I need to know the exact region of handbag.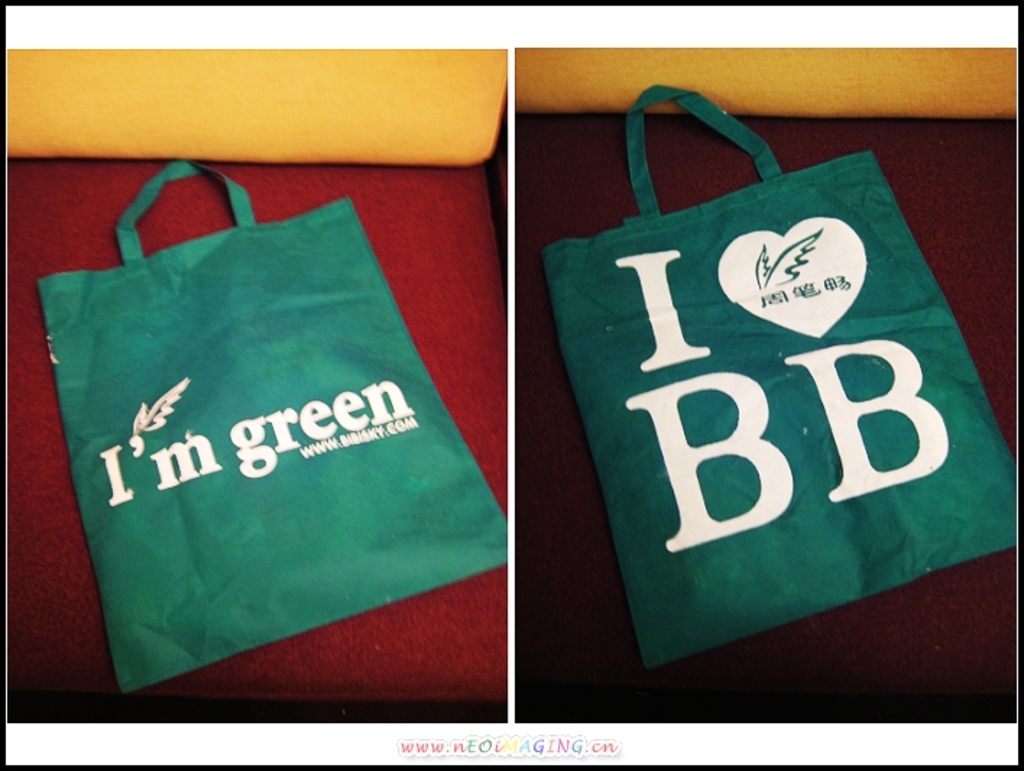
Region: {"x1": 539, "y1": 91, "x2": 1021, "y2": 667}.
